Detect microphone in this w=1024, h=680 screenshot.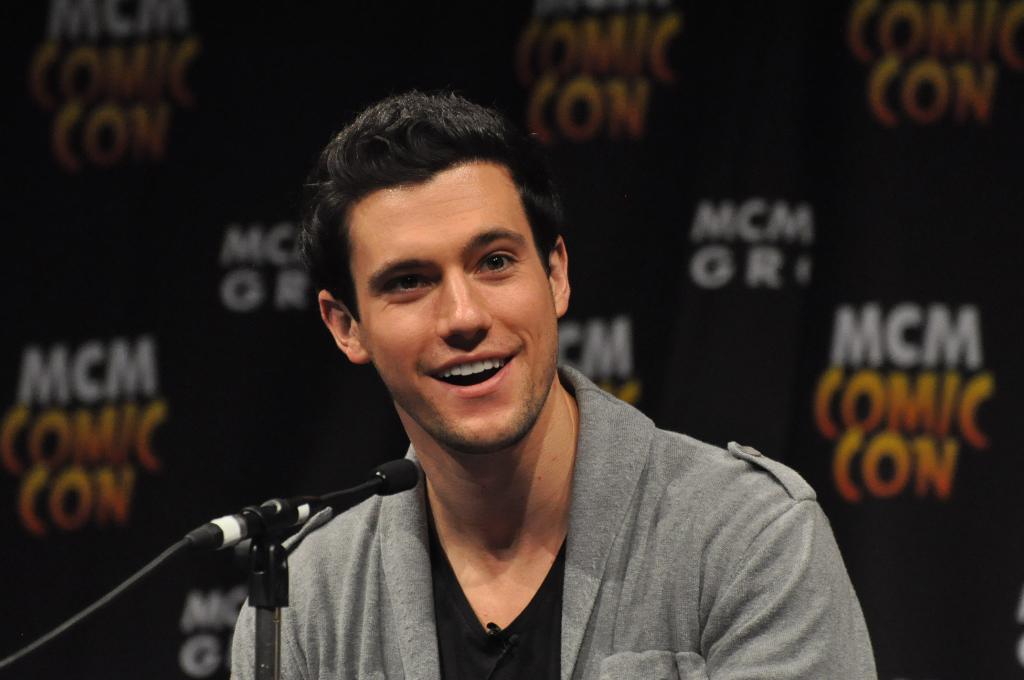
Detection: <box>375,458,419,492</box>.
